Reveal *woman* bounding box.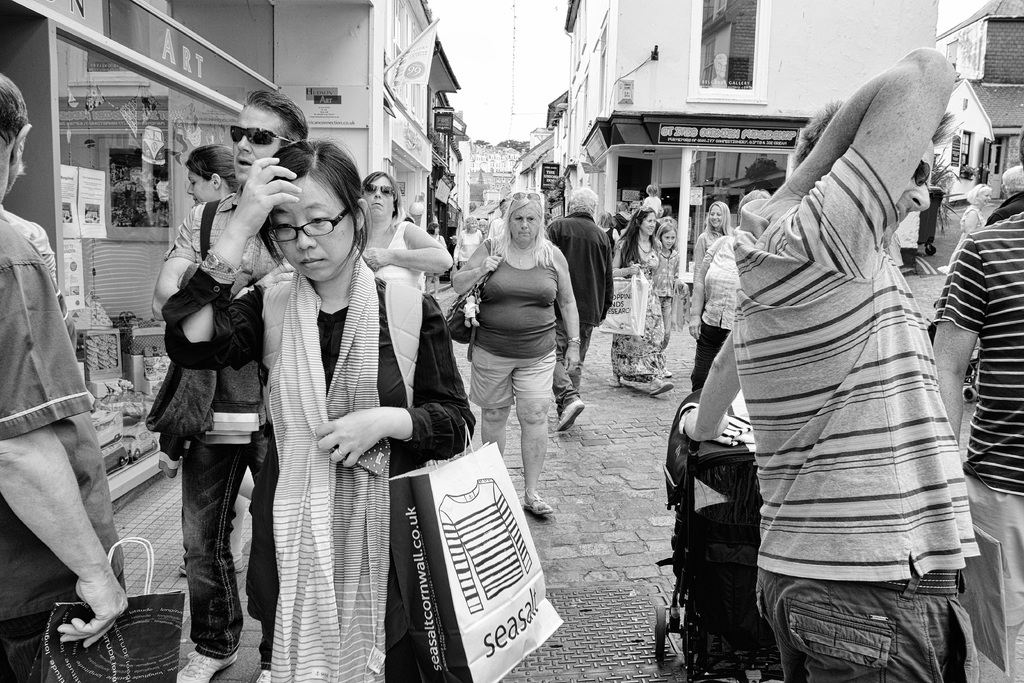
Revealed: BBox(186, 144, 245, 204).
